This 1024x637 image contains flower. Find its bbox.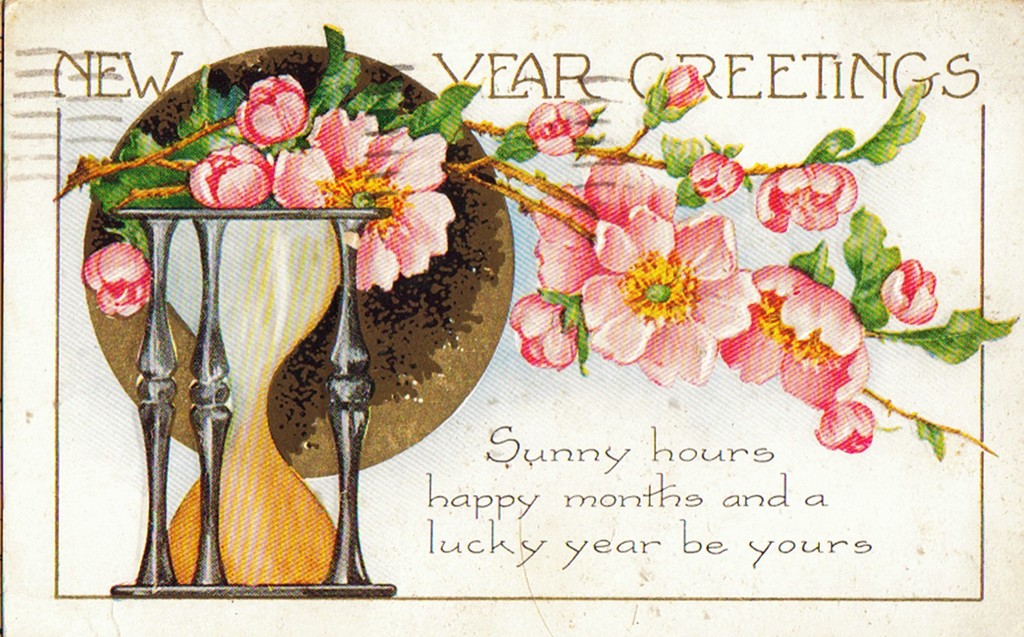
[753,162,858,230].
